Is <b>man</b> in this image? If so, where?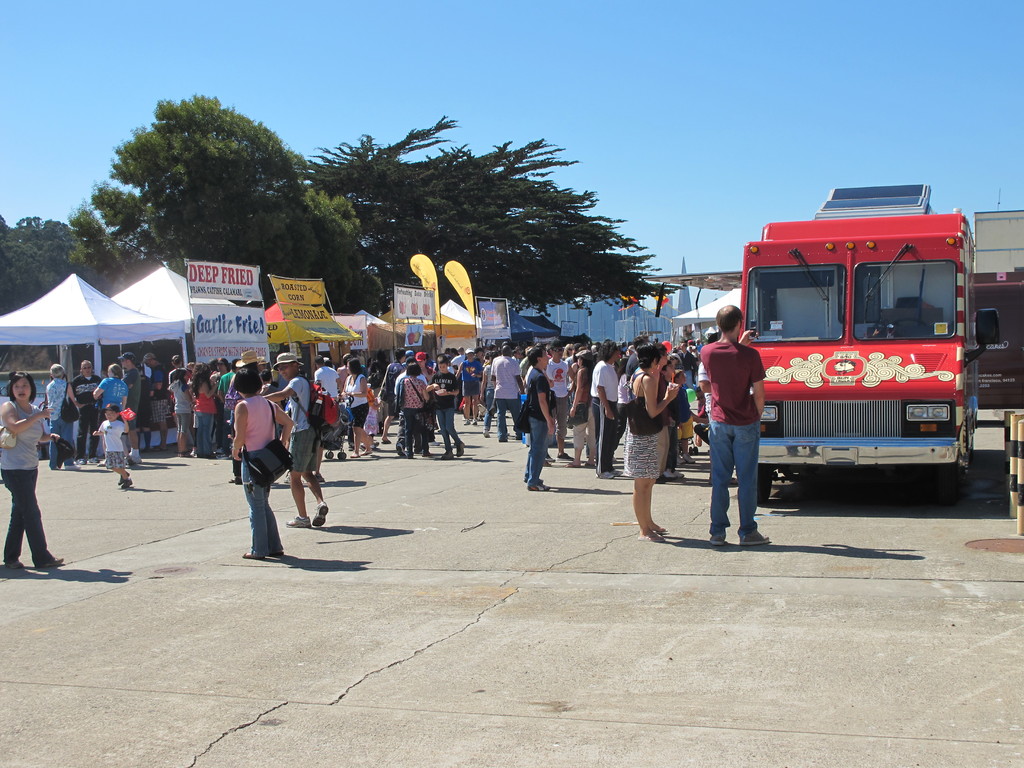
Yes, at crop(141, 353, 168, 433).
